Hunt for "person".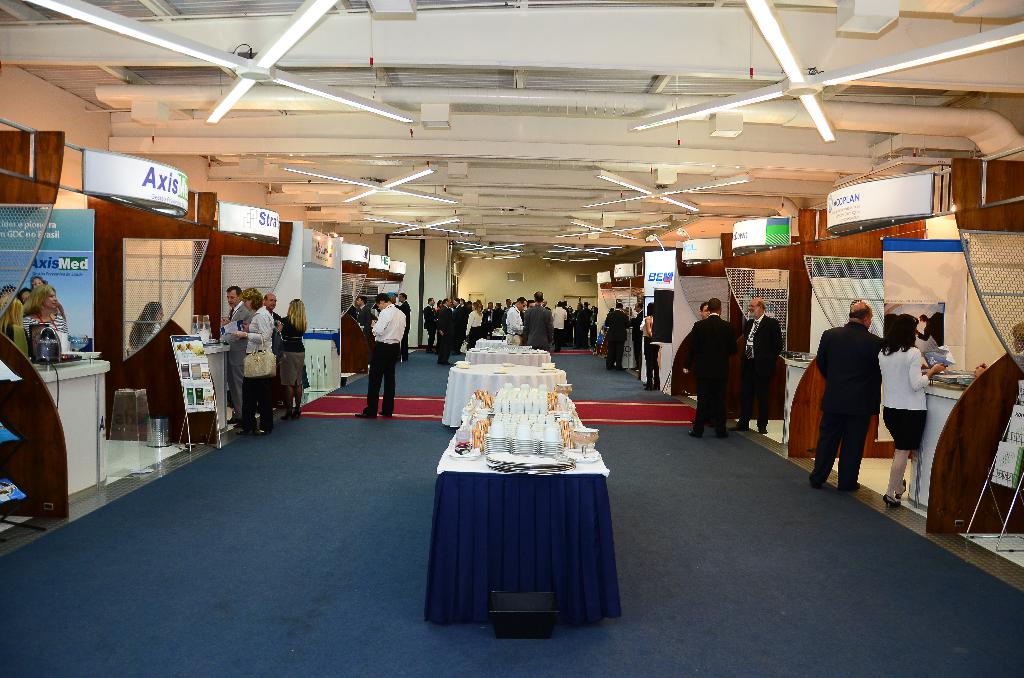
Hunted down at 390 295 400 307.
